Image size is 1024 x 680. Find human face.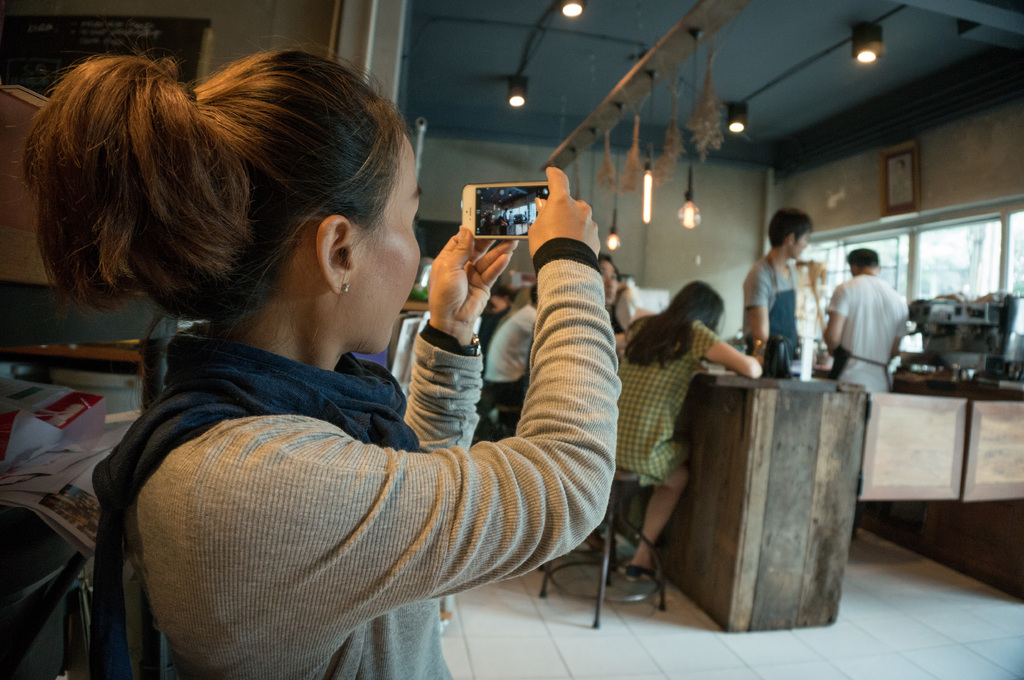
box(792, 226, 809, 256).
